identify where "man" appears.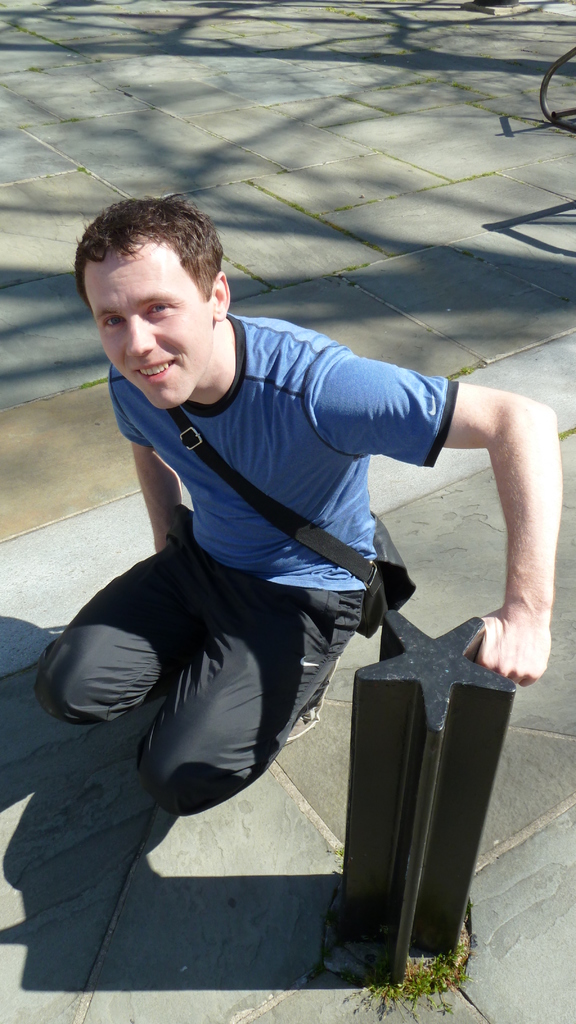
Appears at 55 212 535 973.
